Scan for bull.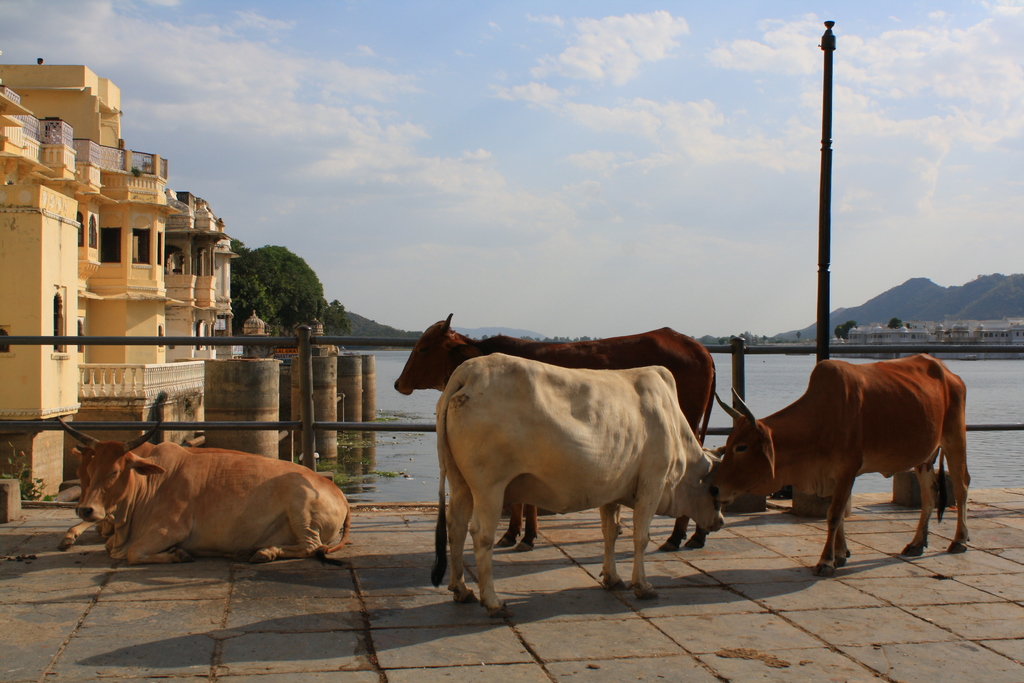
Scan result: [left=433, top=348, right=726, bottom=616].
